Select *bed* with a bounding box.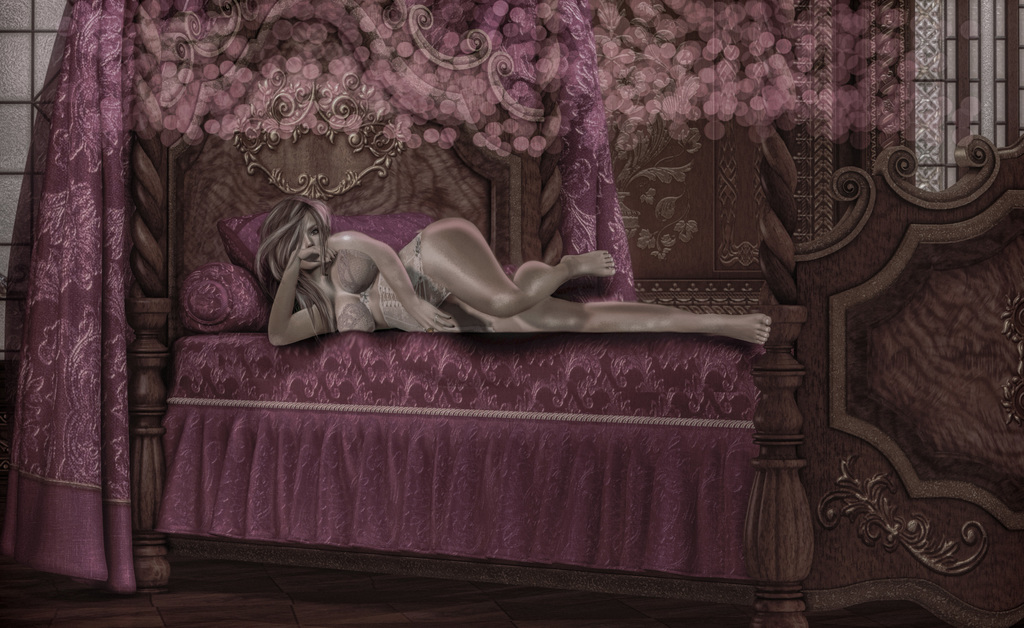
locate(0, 0, 1022, 627).
